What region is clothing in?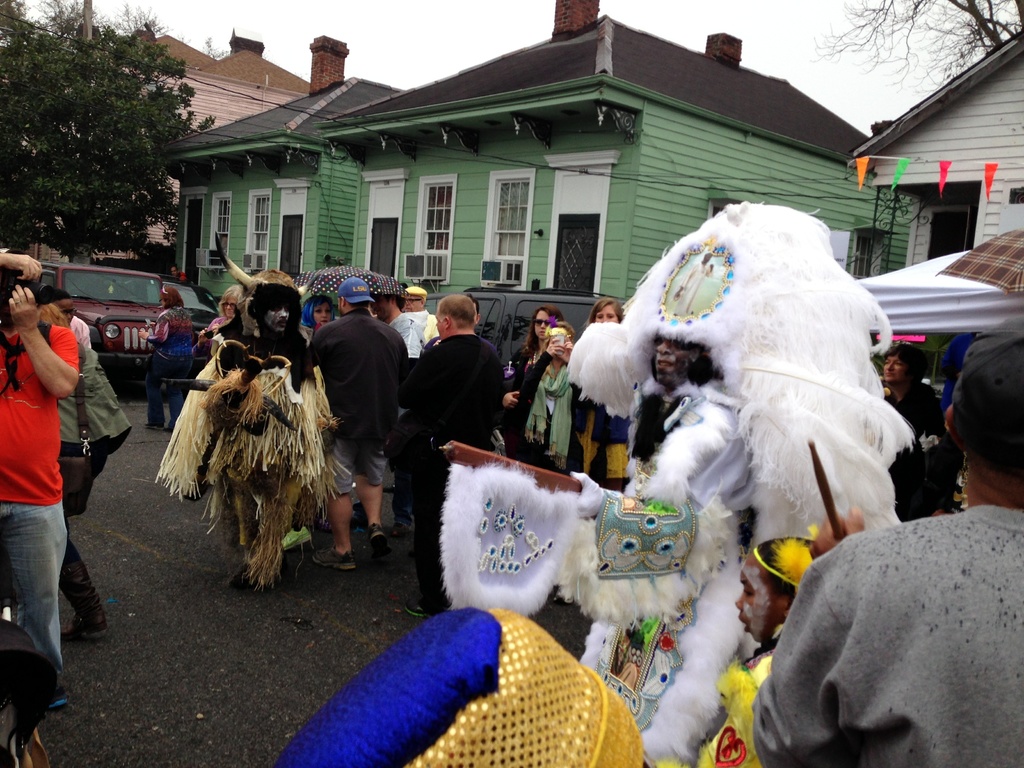
{"x1": 506, "y1": 338, "x2": 548, "y2": 458}.
